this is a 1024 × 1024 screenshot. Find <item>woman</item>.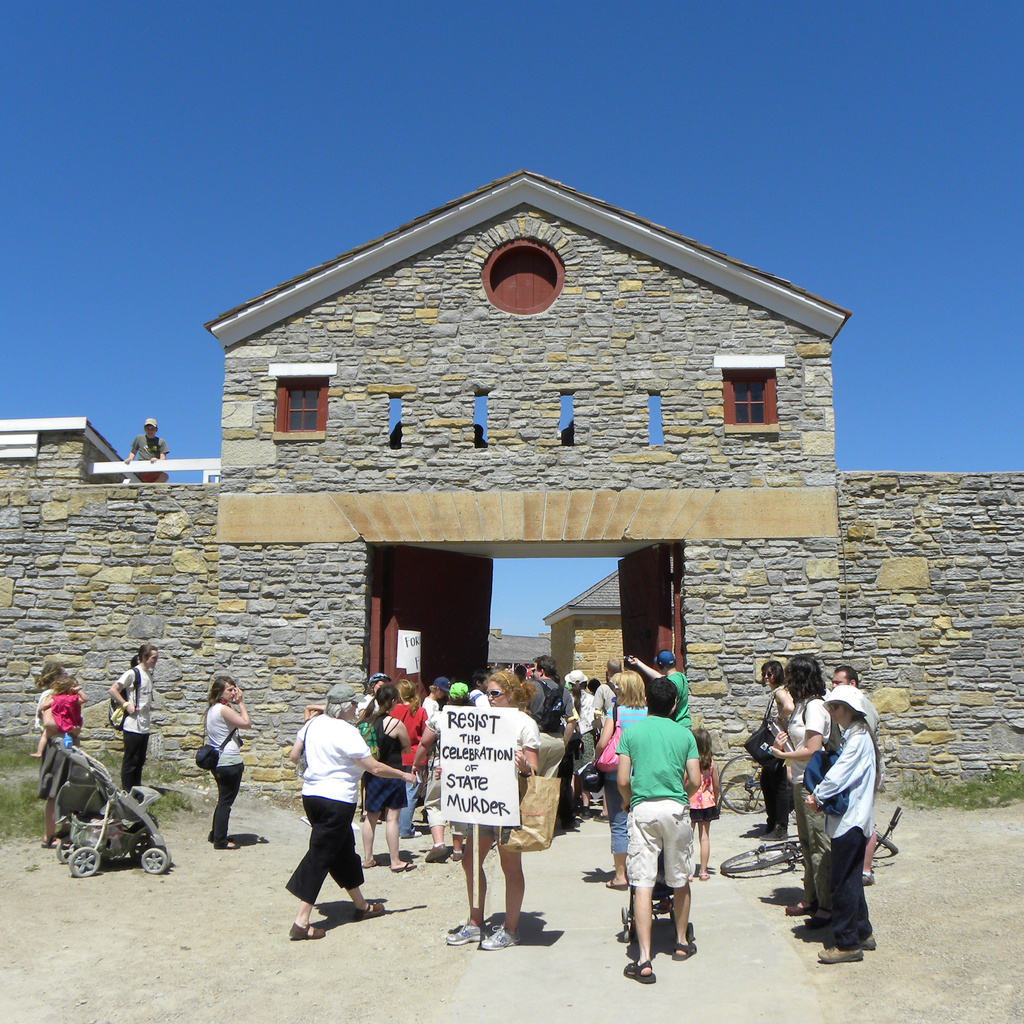
Bounding box: [left=280, top=683, right=430, bottom=940].
